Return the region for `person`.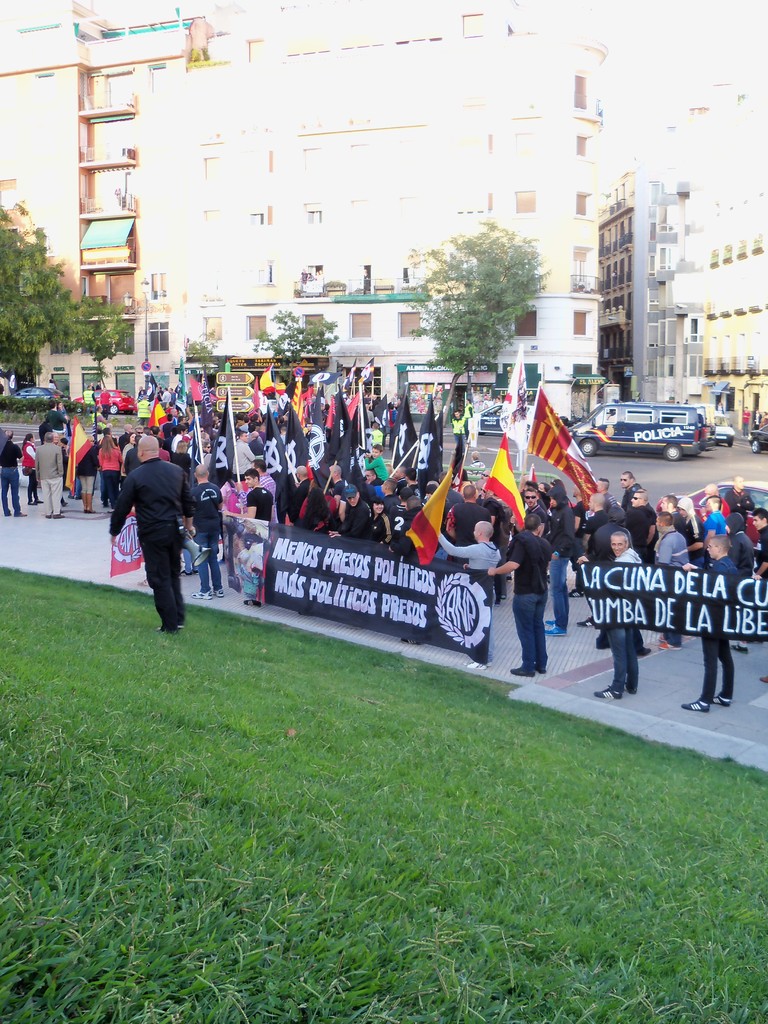
region(391, 487, 410, 547).
